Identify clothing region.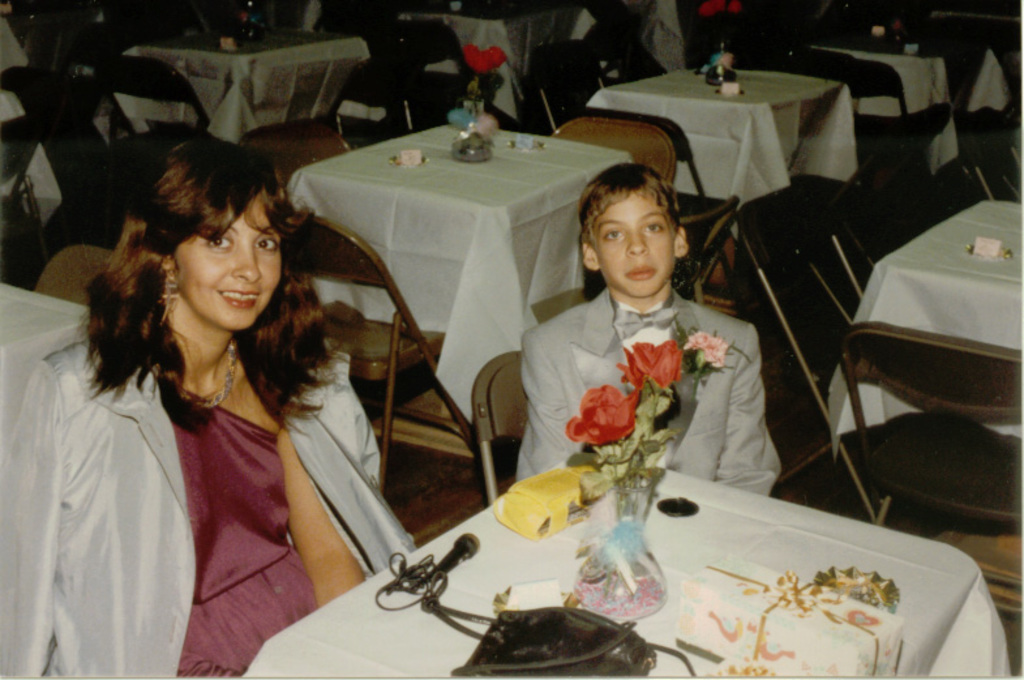
Region: {"left": 33, "top": 282, "right": 407, "bottom": 667}.
